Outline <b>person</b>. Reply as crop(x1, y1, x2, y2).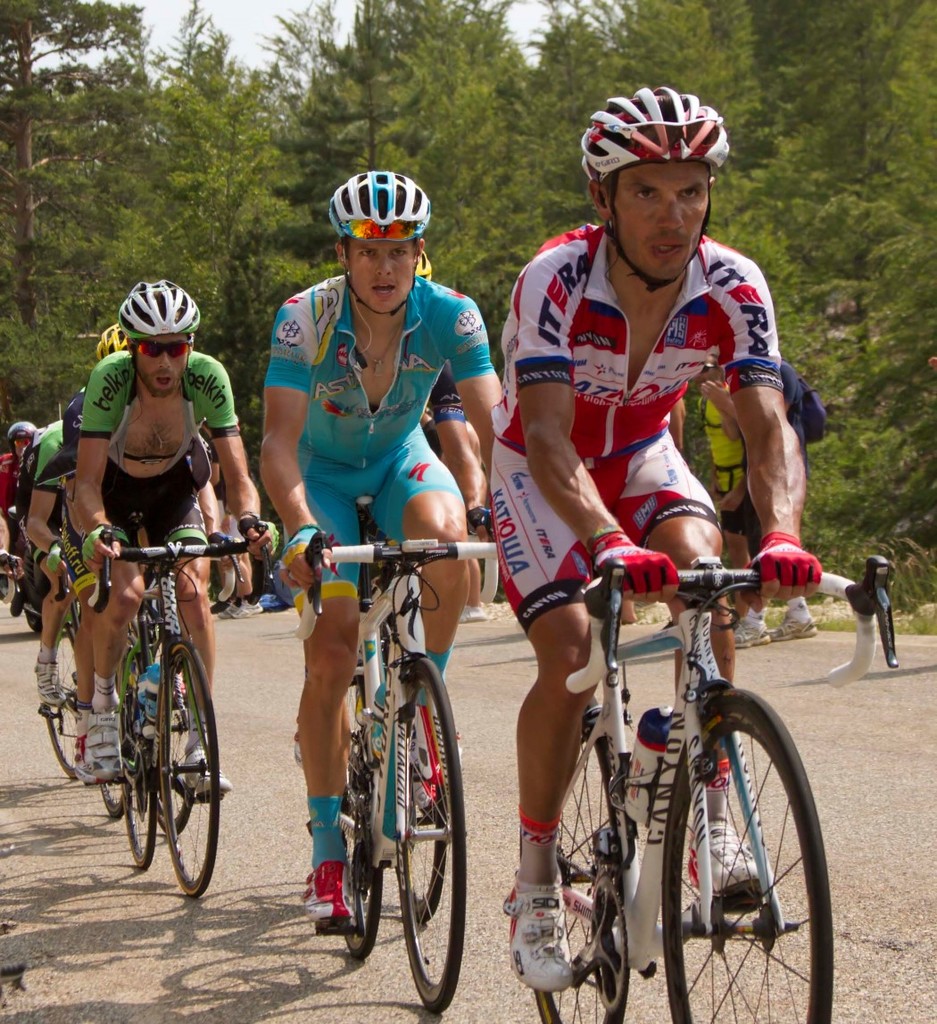
crop(264, 161, 504, 945).
